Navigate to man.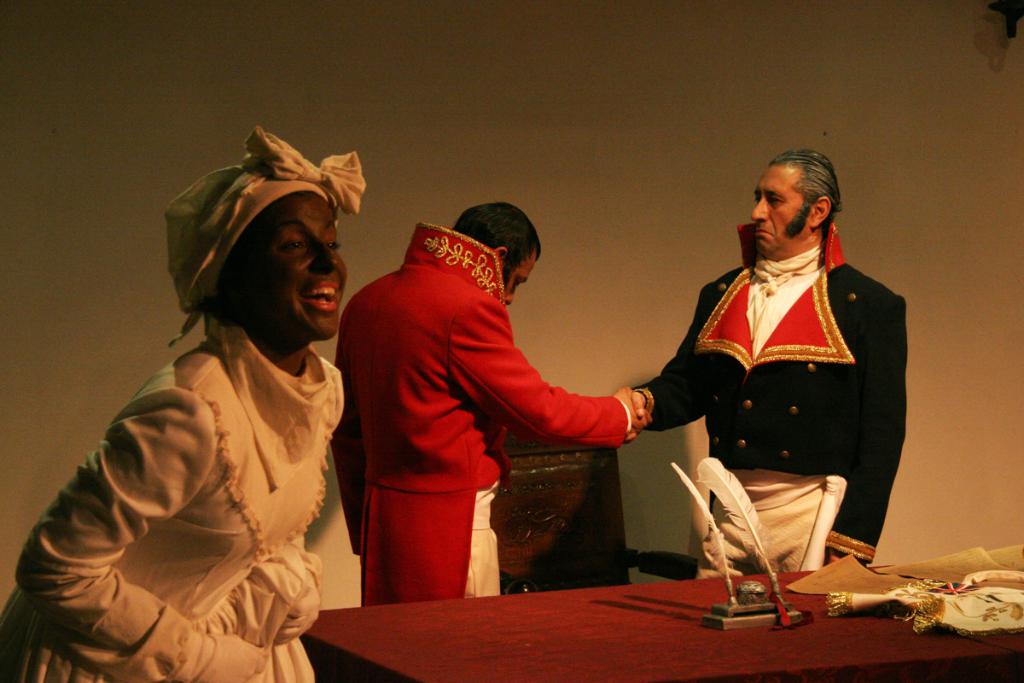
Navigation target: <bbox>342, 171, 645, 633</bbox>.
